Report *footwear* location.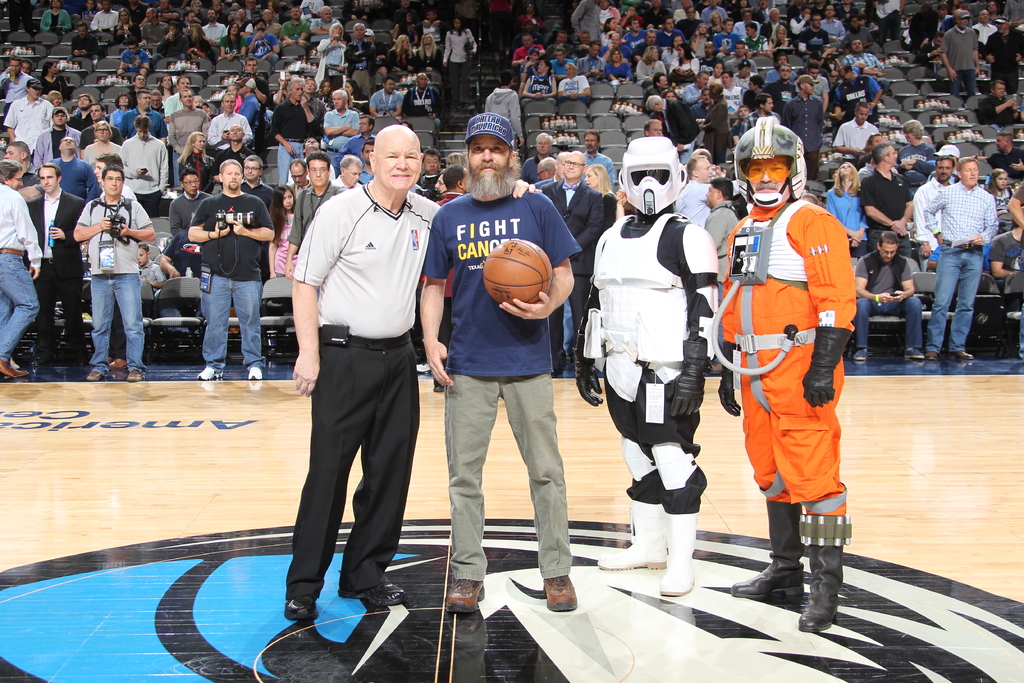
Report: 902, 349, 926, 359.
